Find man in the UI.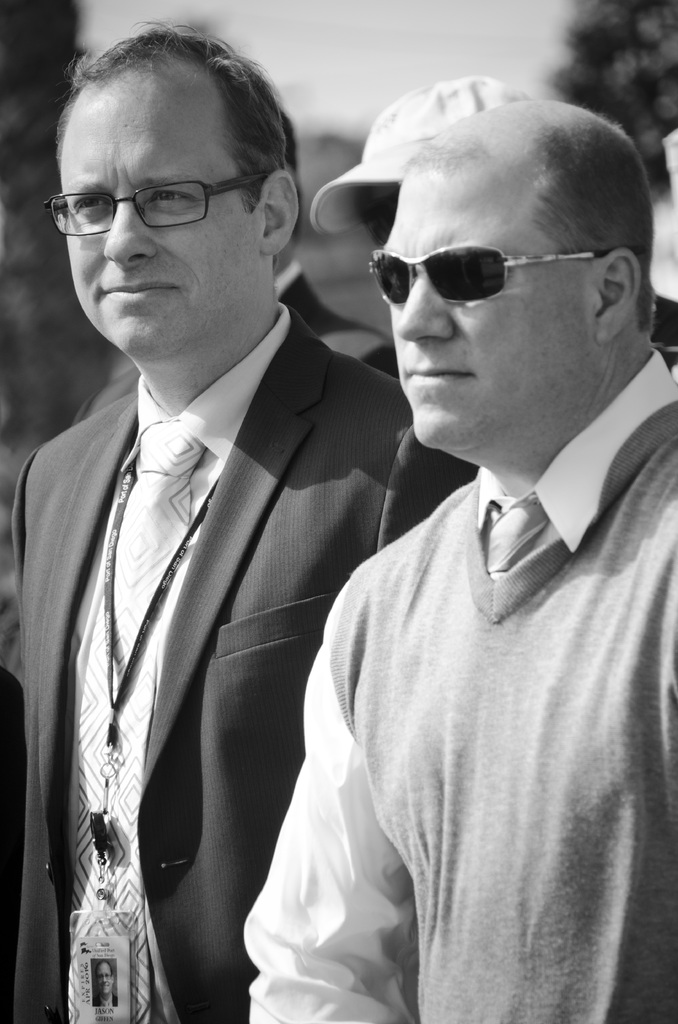
UI element at select_region(0, 19, 485, 1023).
